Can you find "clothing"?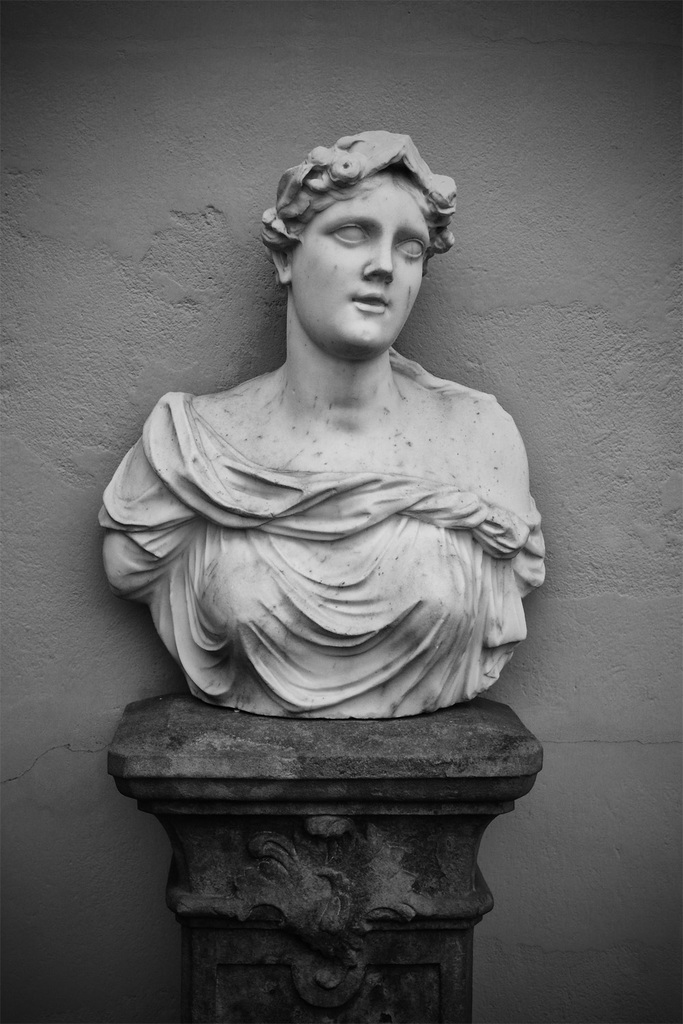
Yes, bounding box: {"left": 102, "top": 394, "right": 544, "bottom": 715}.
